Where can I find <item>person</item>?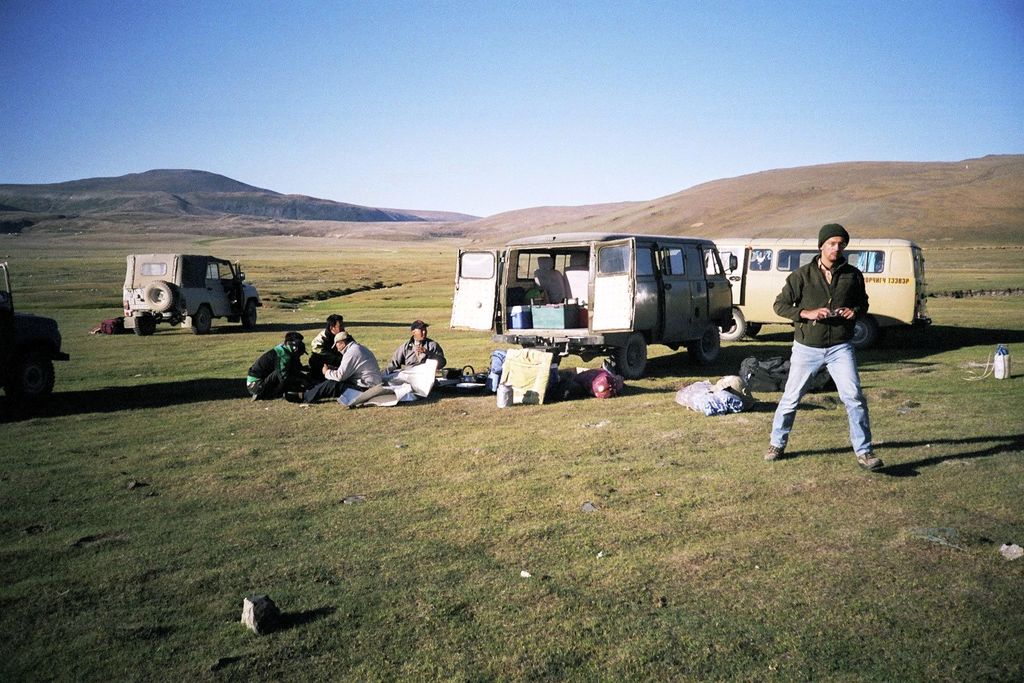
You can find it at [780, 221, 884, 475].
